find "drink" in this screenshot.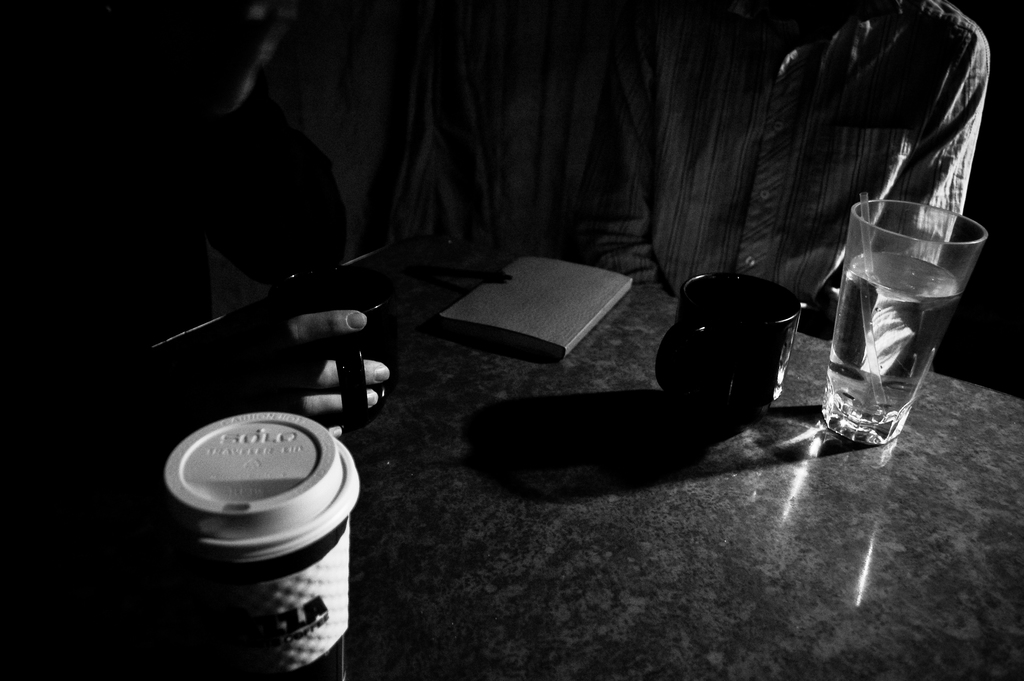
The bounding box for "drink" is <box>825,252,957,413</box>.
